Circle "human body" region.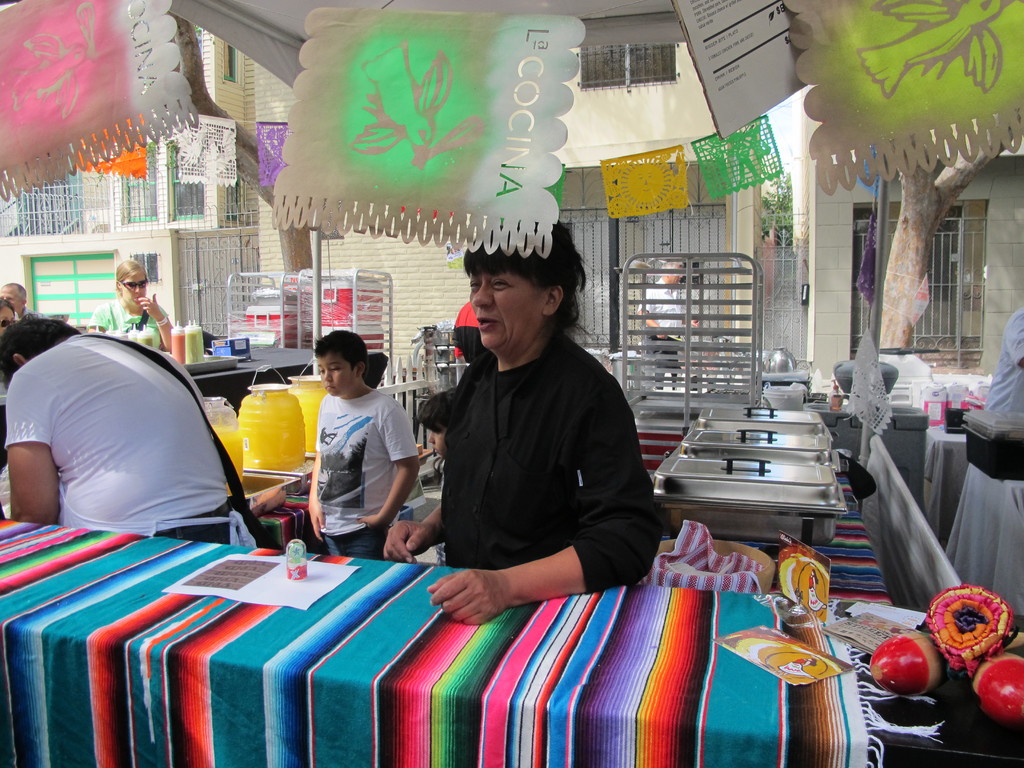
Region: l=92, t=266, r=174, b=352.
